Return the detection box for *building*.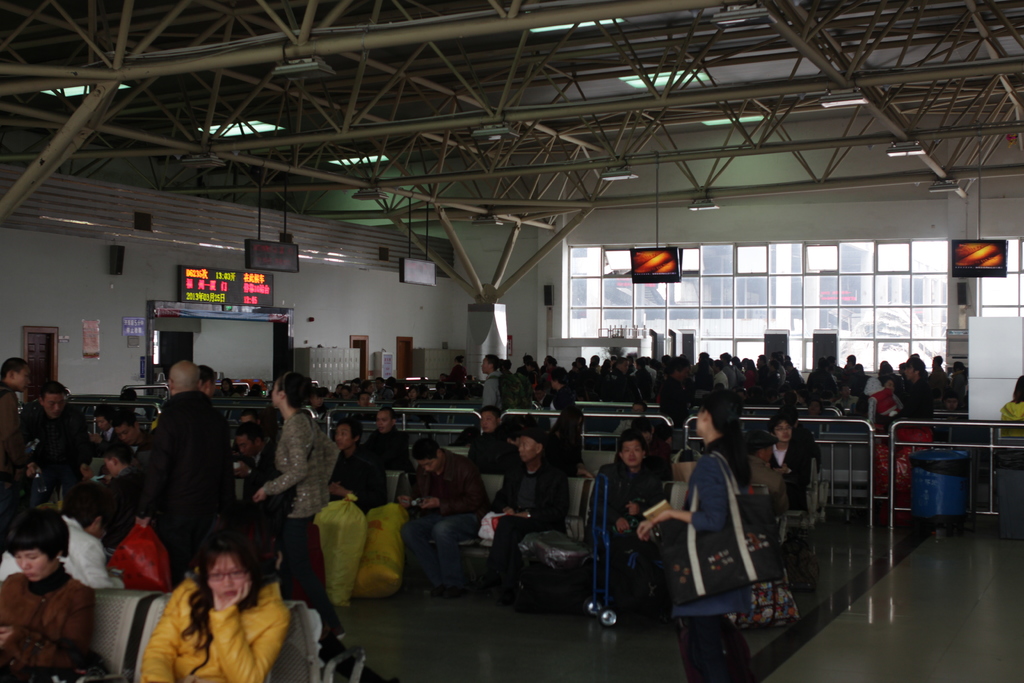
{"left": 872, "top": 265, "right": 950, "bottom": 329}.
